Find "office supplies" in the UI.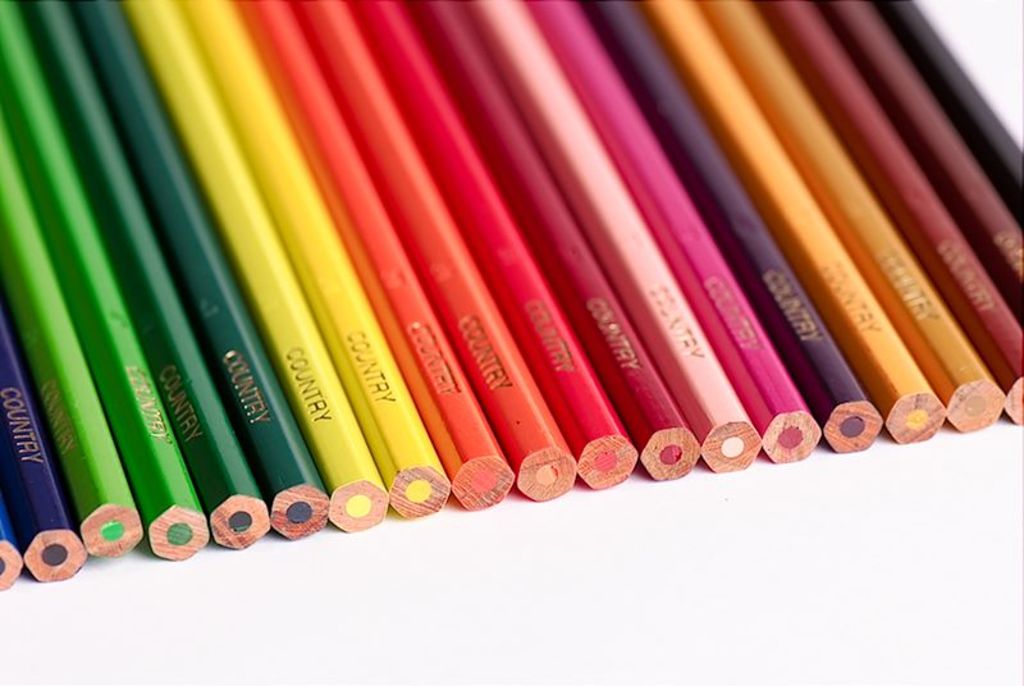
UI element at left=76, top=0, right=323, bottom=535.
